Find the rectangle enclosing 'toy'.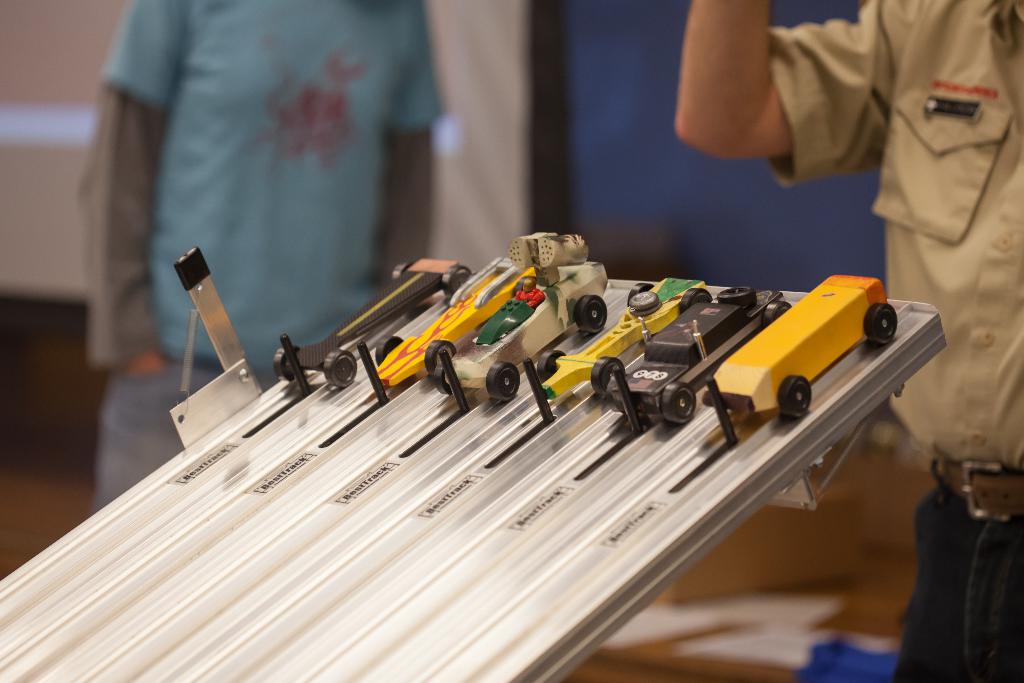
[703, 272, 896, 424].
